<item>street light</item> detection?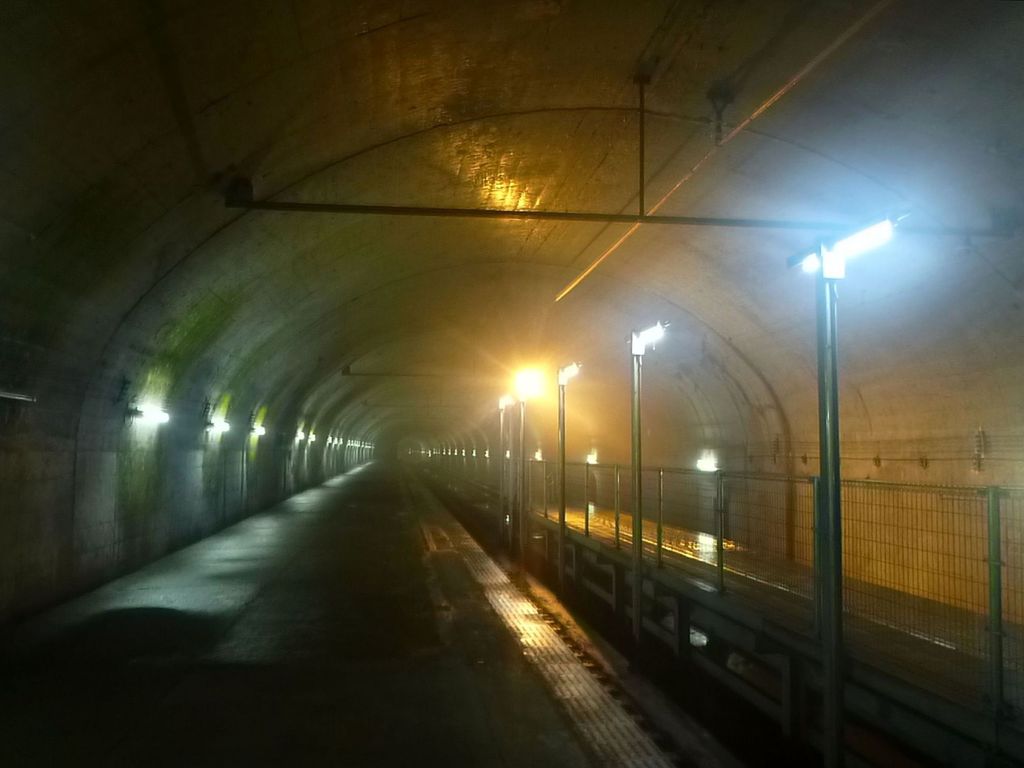
box=[549, 363, 589, 593]
